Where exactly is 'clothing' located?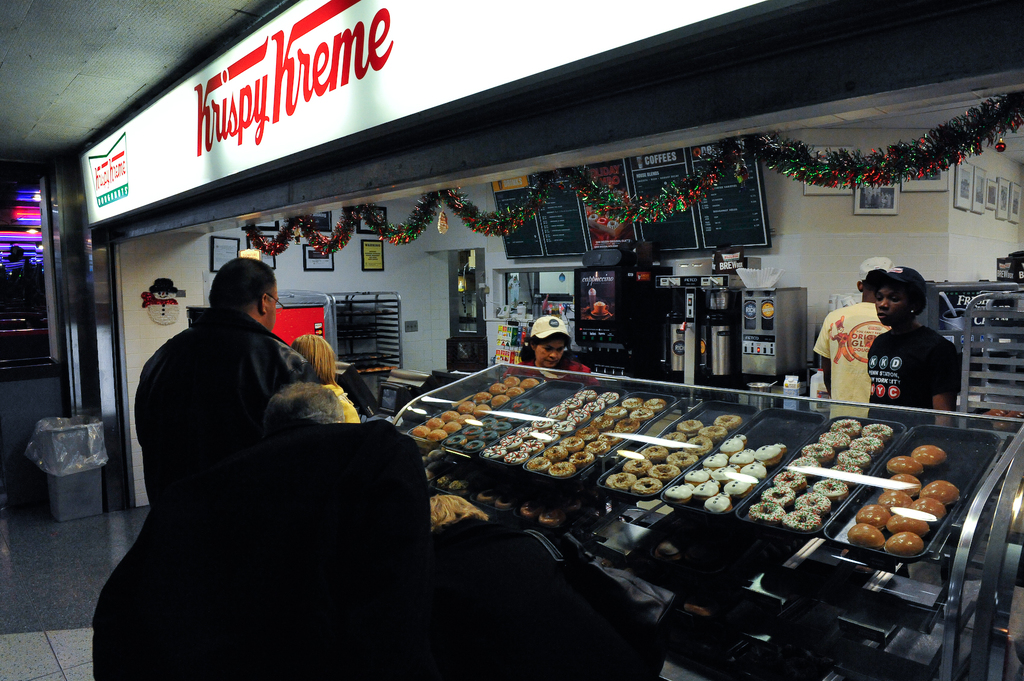
Its bounding box is [left=135, top=312, right=314, bottom=501].
